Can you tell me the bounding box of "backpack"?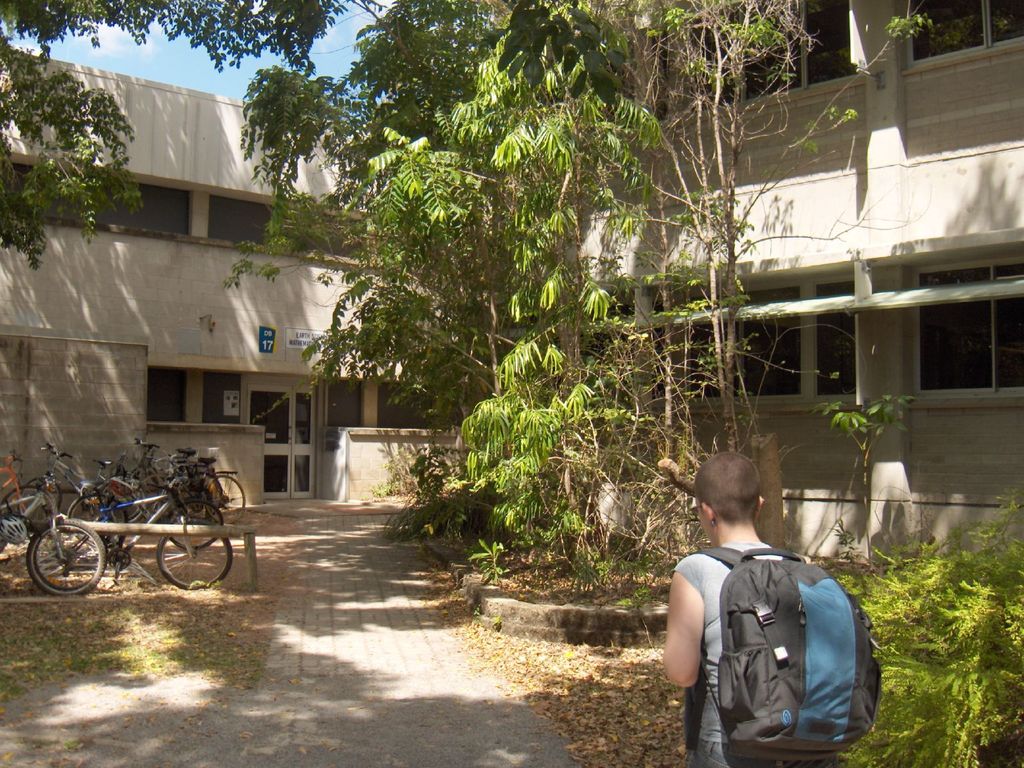
(x1=692, y1=548, x2=885, y2=766).
